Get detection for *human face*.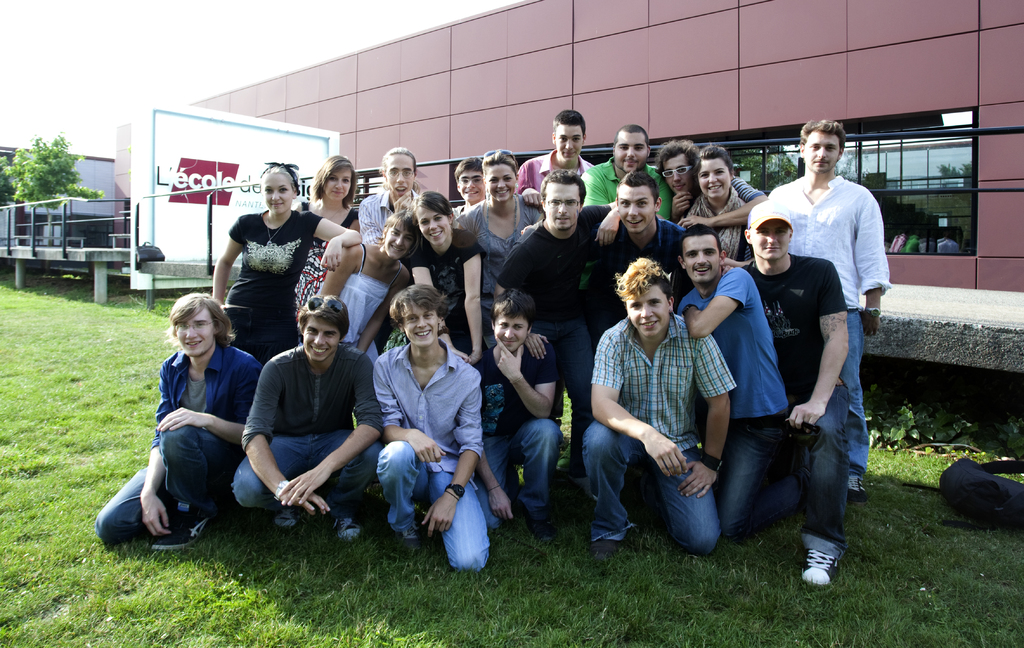
Detection: <region>556, 127, 582, 166</region>.
